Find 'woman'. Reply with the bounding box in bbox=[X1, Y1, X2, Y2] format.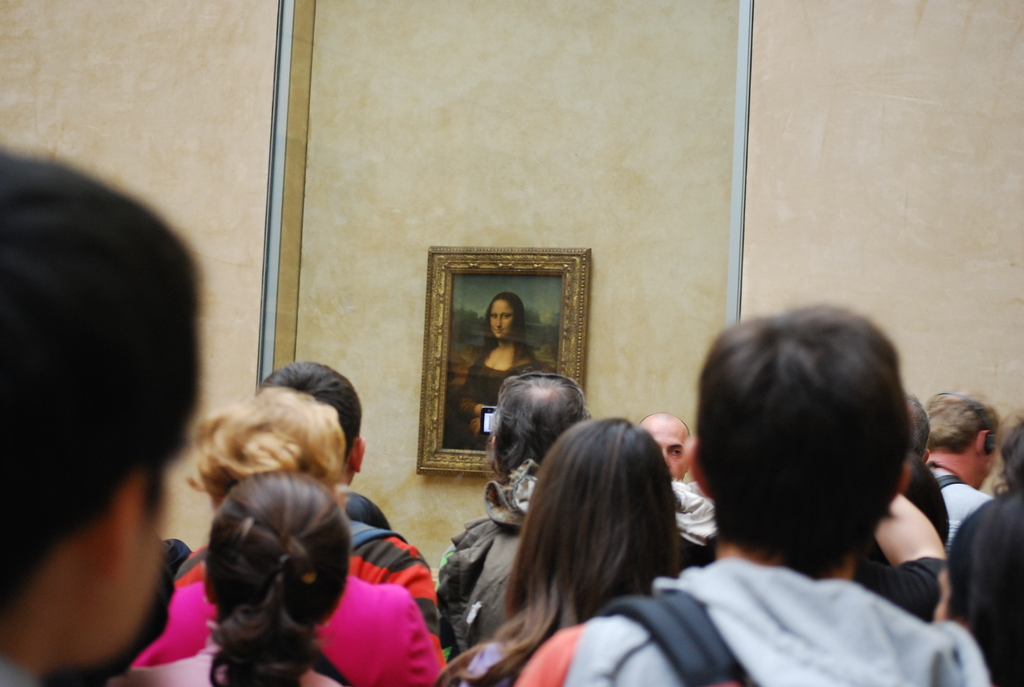
bbox=[448, 291, 555, 451].
